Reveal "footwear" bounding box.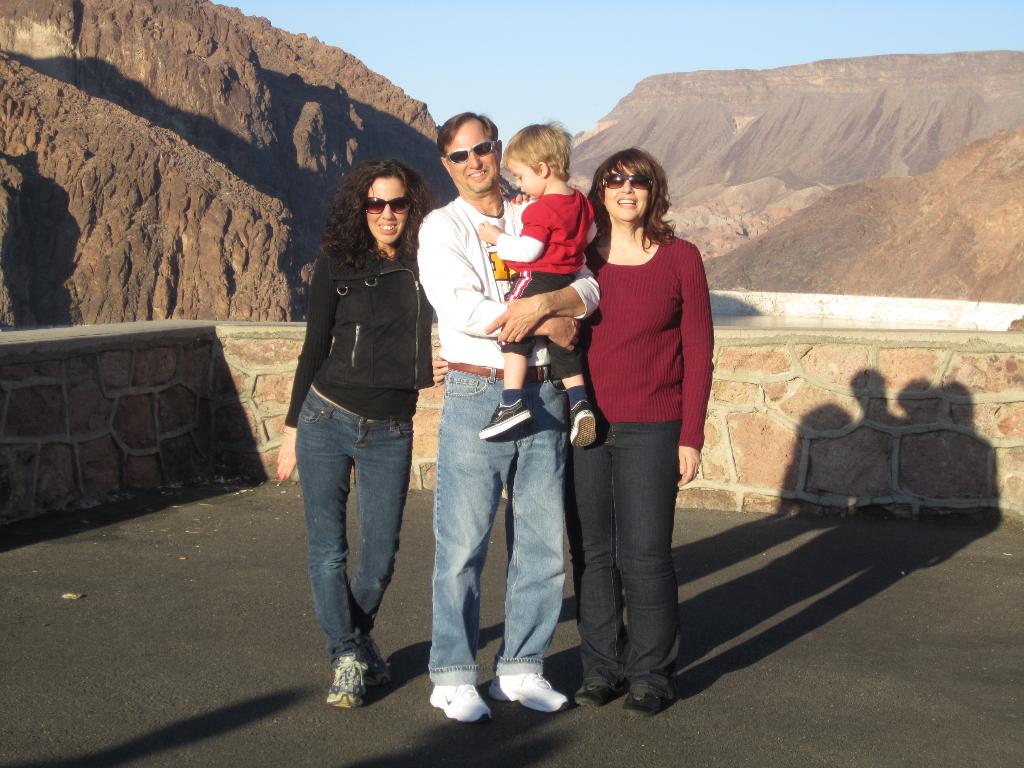
Revealed: box(624, 685, 666, 717).
